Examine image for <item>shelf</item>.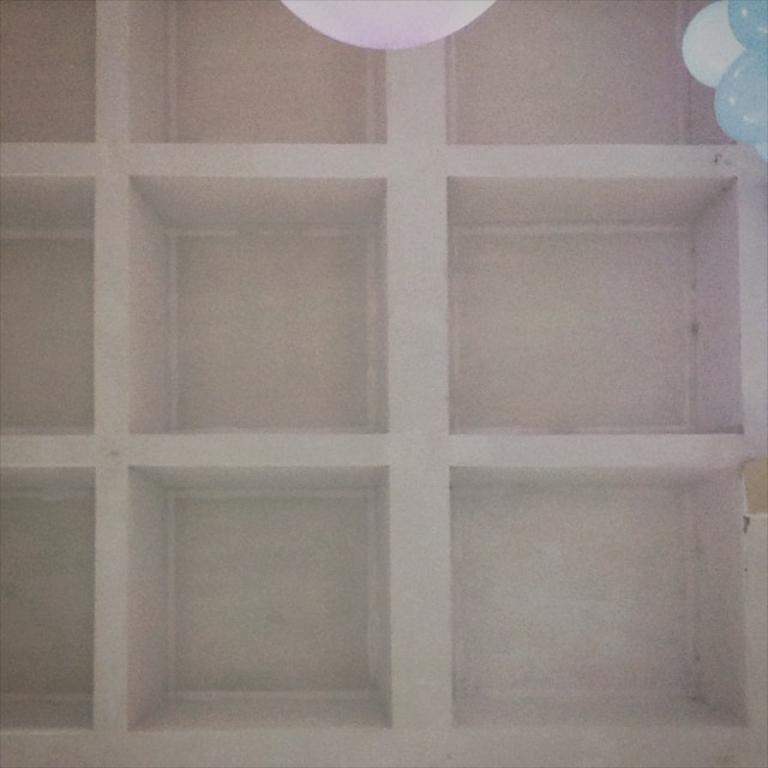
Examination result: (x1=0, y1=157, x2=127, y2=431).
